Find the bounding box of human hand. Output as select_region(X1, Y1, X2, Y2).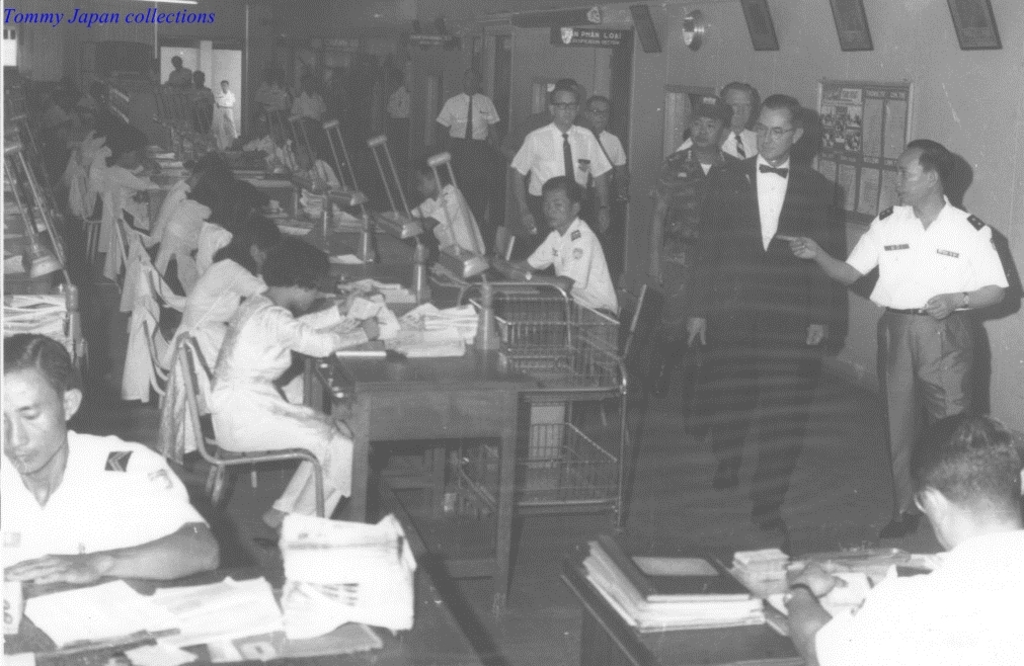
select_region(920, 294, 960, 319).
